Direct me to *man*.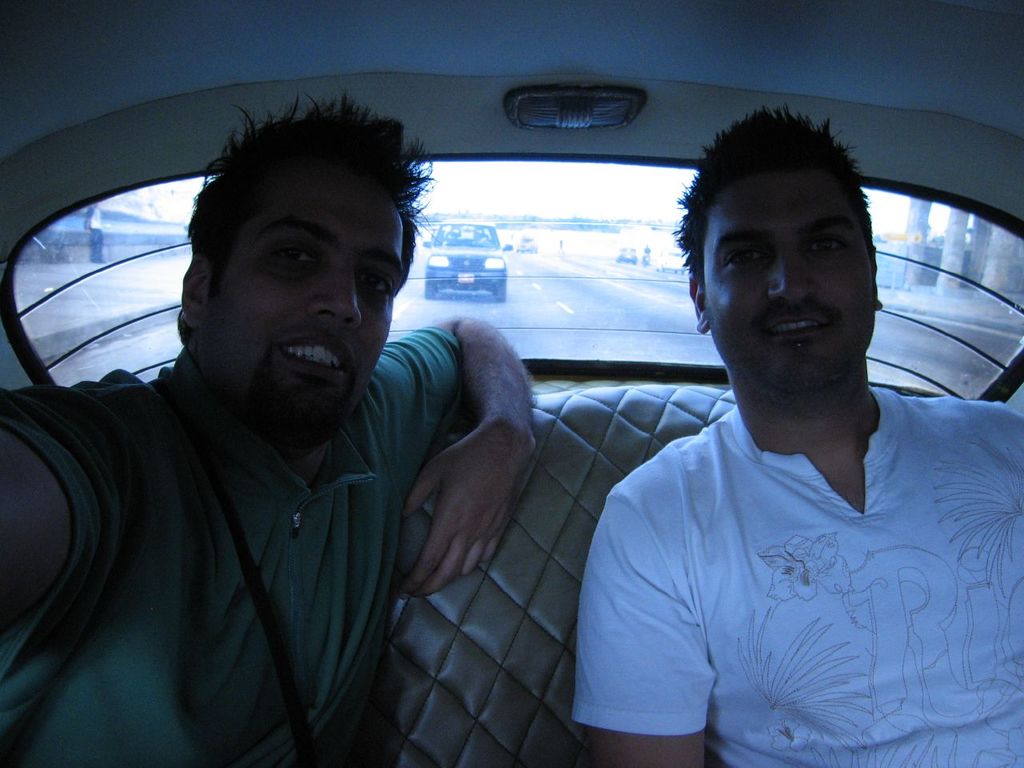
Direction: (left=0, top=90, right=538, bottom=767).
